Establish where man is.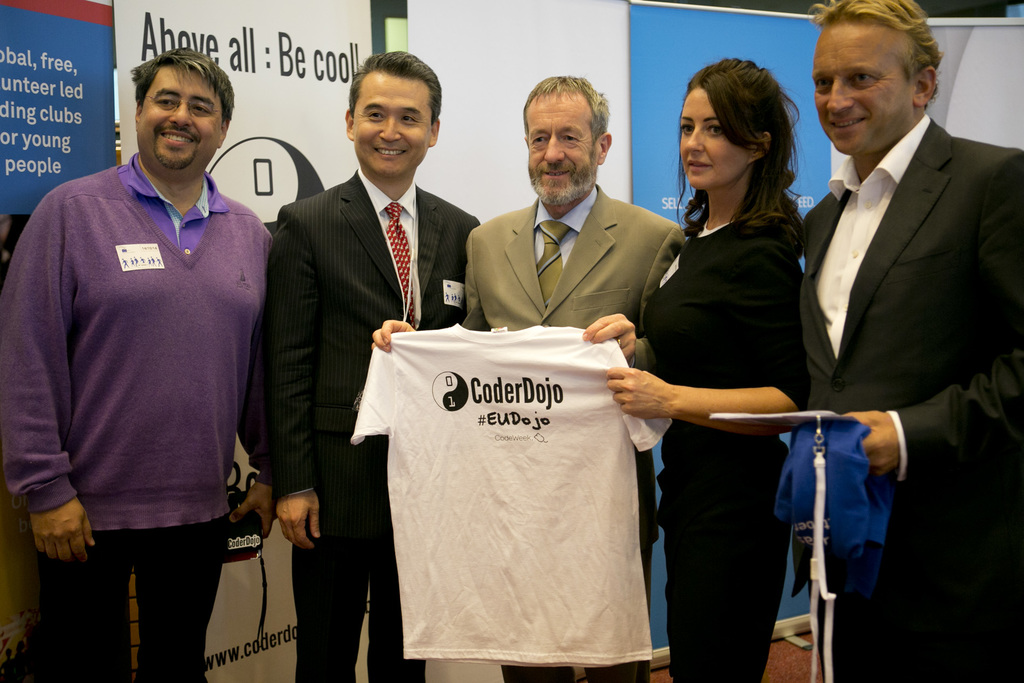
Established at crop(241, 49, 481, 682).
